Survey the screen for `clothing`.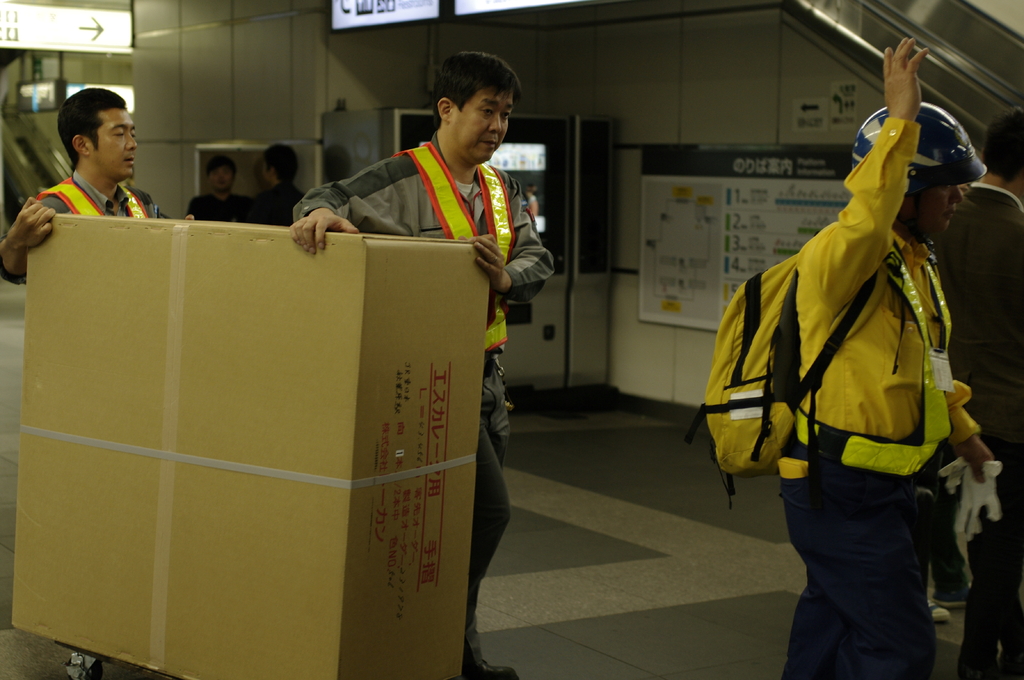
Survey found: (36, 167, 176, 225).
